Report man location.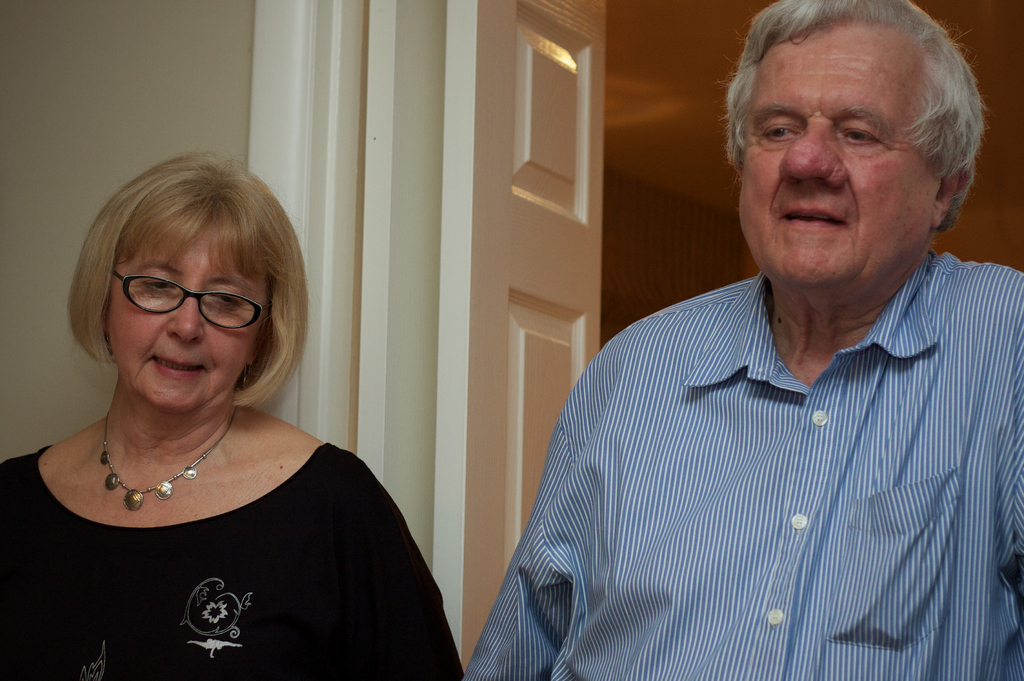
Report: {"left": 460, "top": 0, "right": 1023, "bottom": 680}.
